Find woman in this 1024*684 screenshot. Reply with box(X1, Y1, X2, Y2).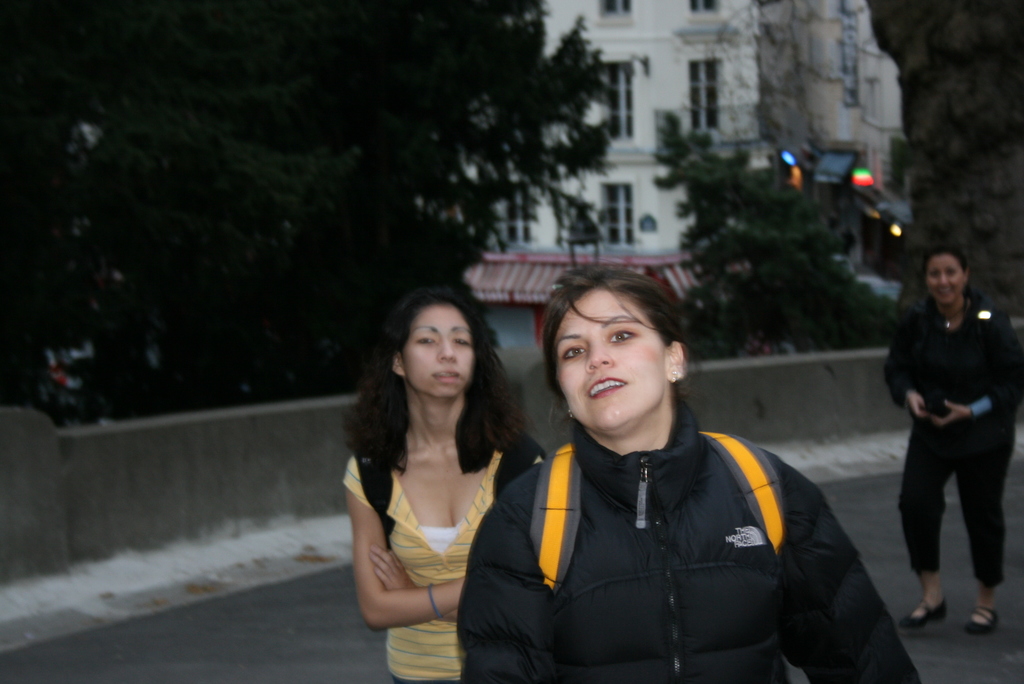
box(455, 264, 917, 683).
